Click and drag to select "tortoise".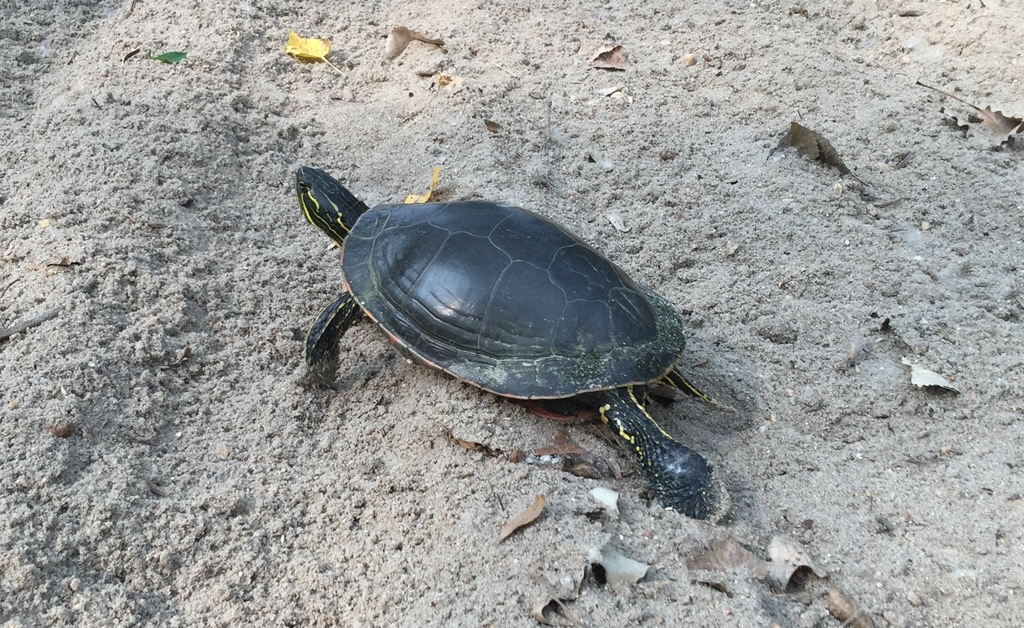
Selection: crop(292, 163, 741, 527).
